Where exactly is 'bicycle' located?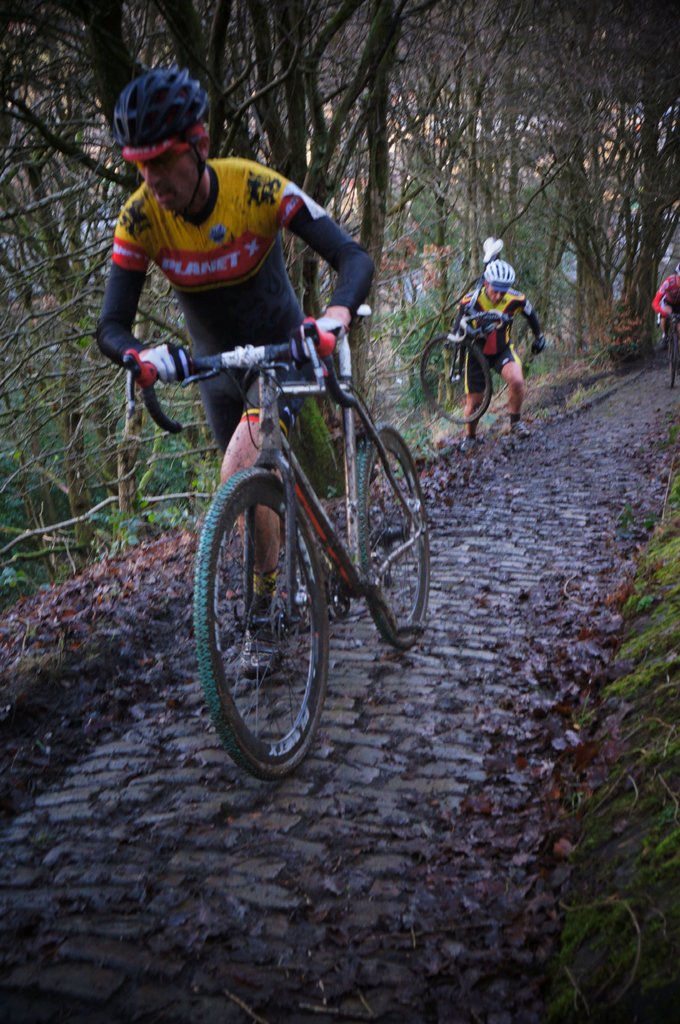
Its bounding box is 127:242:446:817.
